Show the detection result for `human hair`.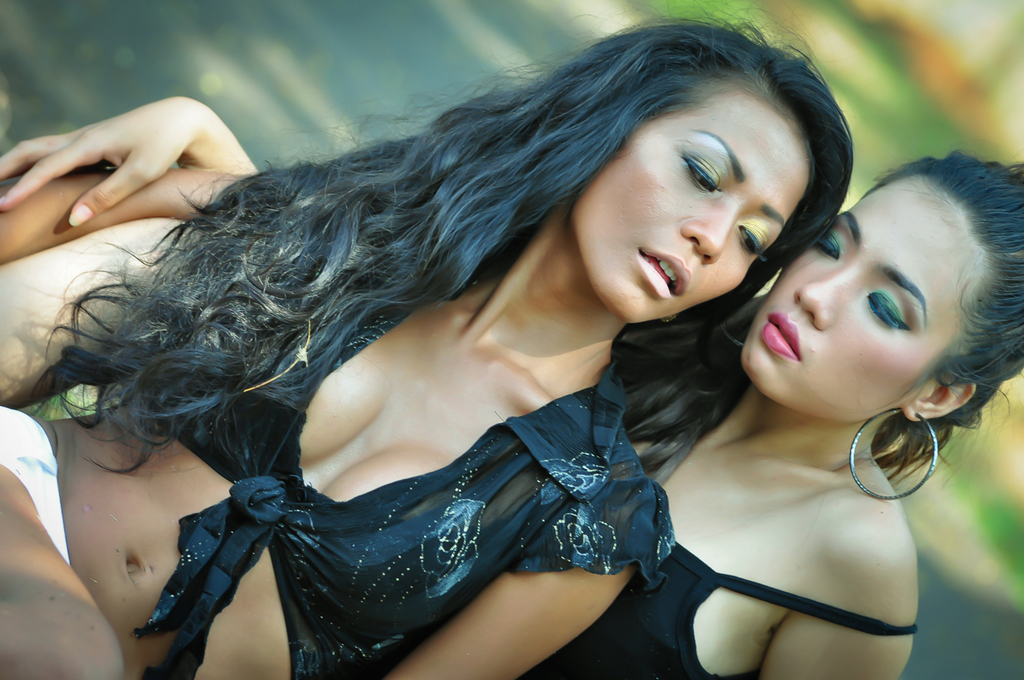
rect(15, 3, 850, 479).
